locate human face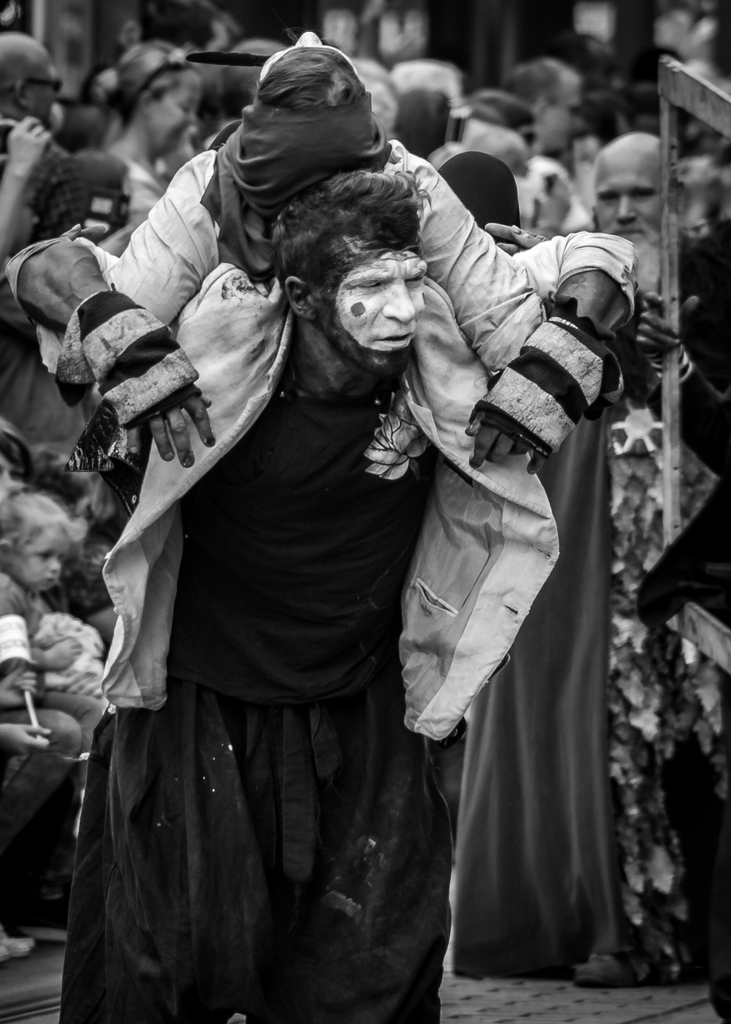
[314, 232, 437, 360]
